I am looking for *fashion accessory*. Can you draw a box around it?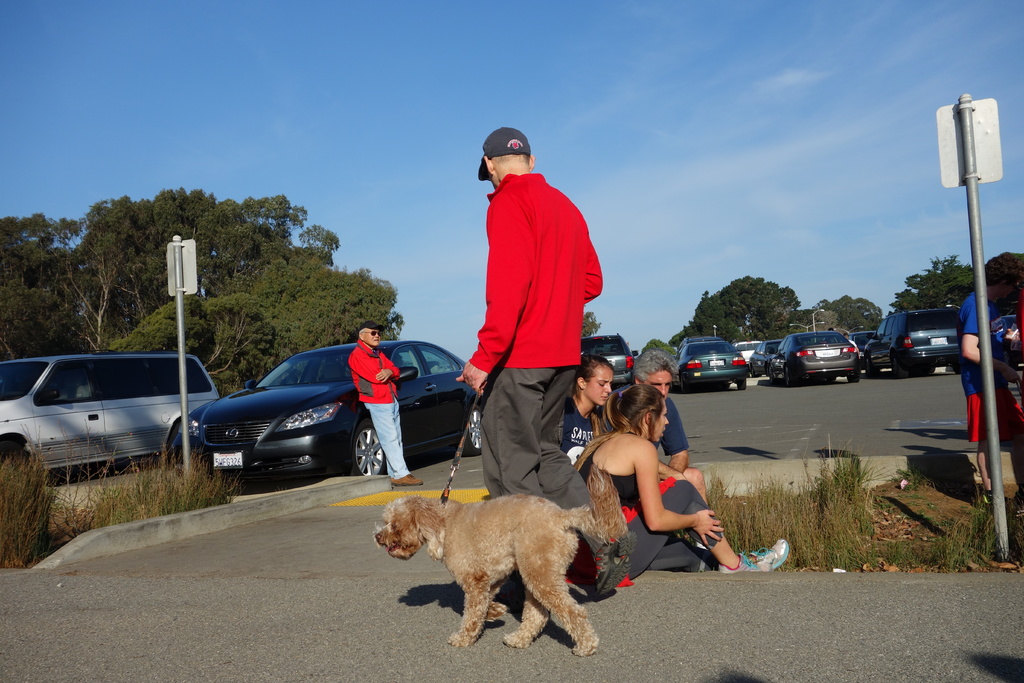
Sure, the bounding box is {"x1": 719, "y1": 536, "x2": 788, "y2": 575}.
